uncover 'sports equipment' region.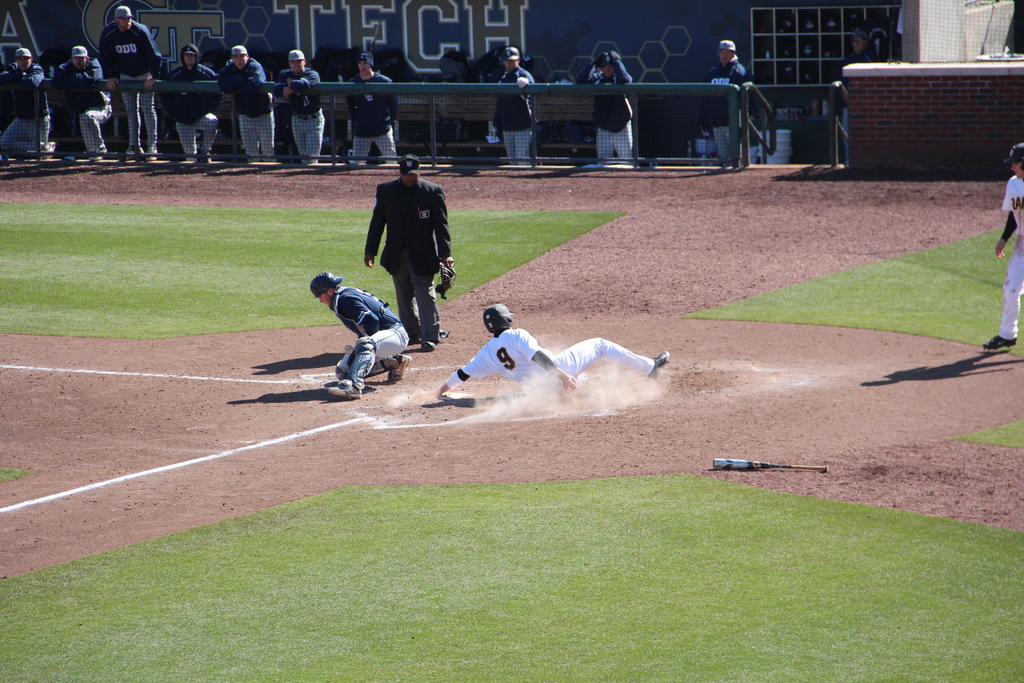
Uncovered: 332:355:399:378.
